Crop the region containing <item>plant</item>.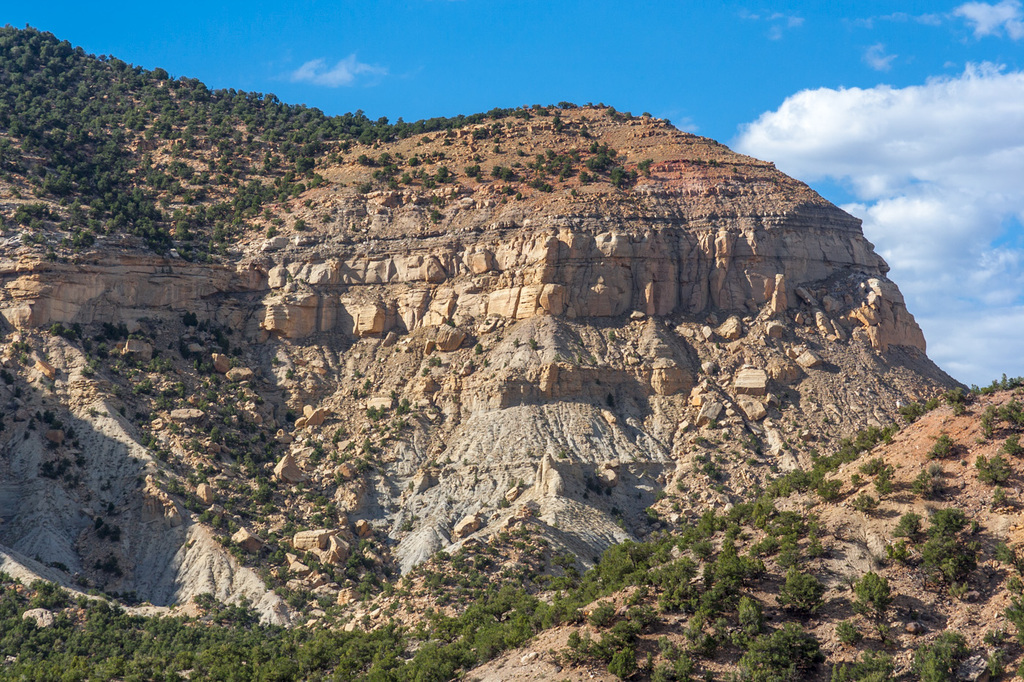
Crop region: bbox=[895, 507, 924, 540].
